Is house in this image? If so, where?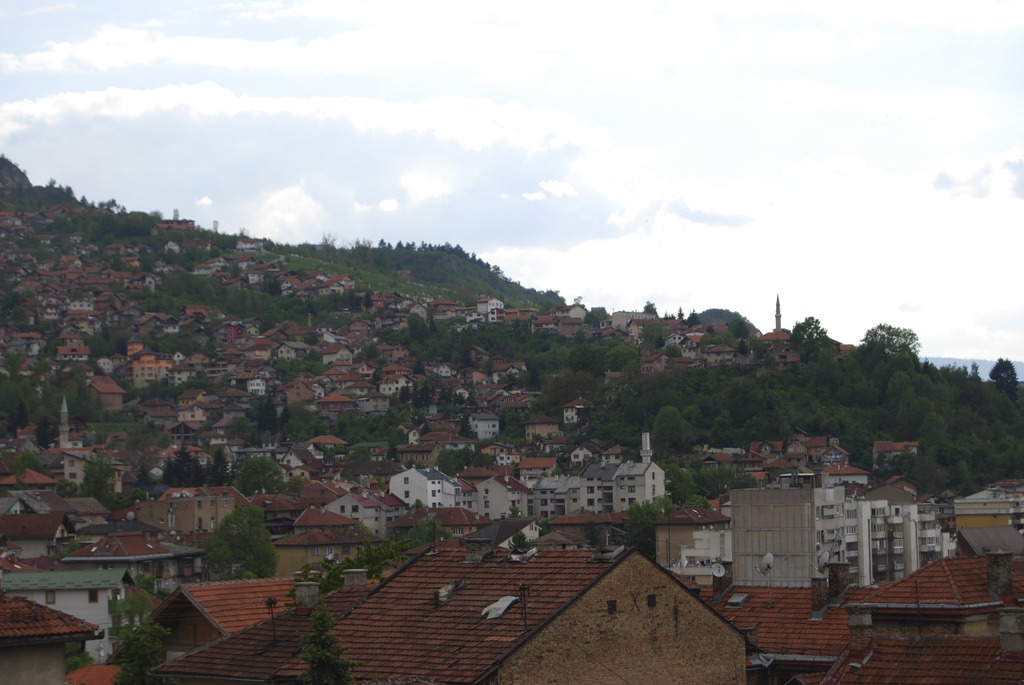
Yes, at crop(617, 459, 668, 512).
